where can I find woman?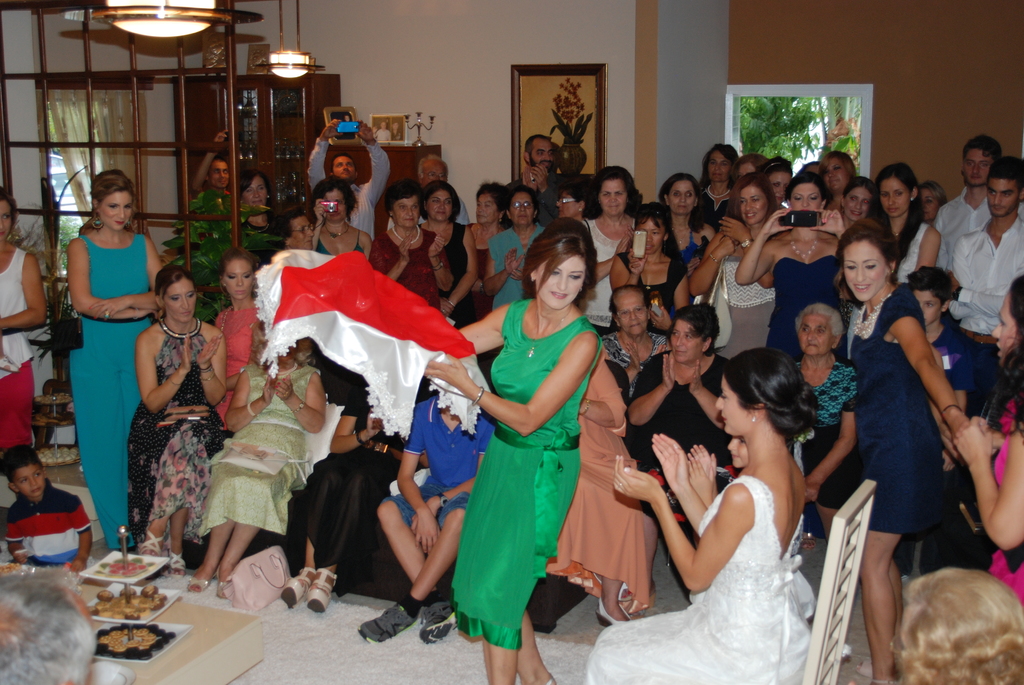
You can find it at locate(419, 221, 607, 684).
